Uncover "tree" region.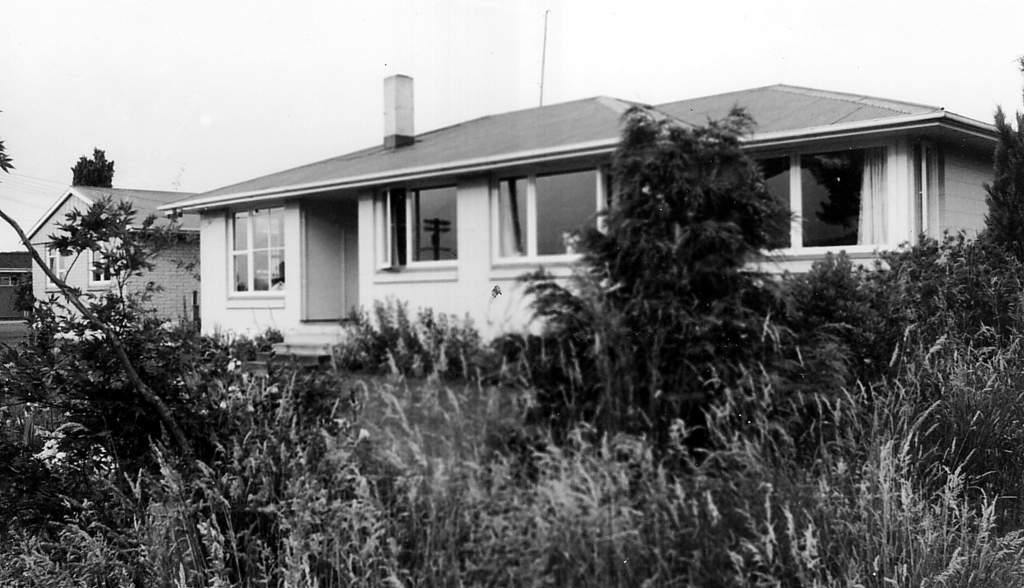
Uncovered: <region>492, 101, 811, 474</region>.
